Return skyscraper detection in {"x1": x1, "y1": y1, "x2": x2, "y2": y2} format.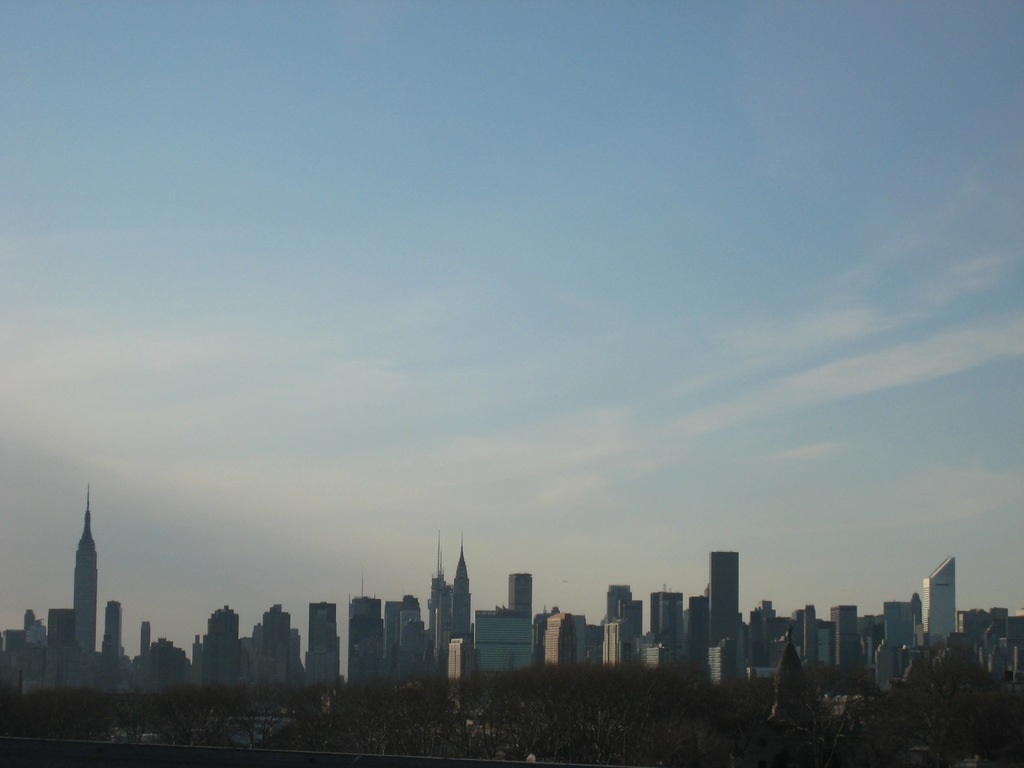
{"x1": 449, "y1": 541, "x2": 474, "y2": 641}.
